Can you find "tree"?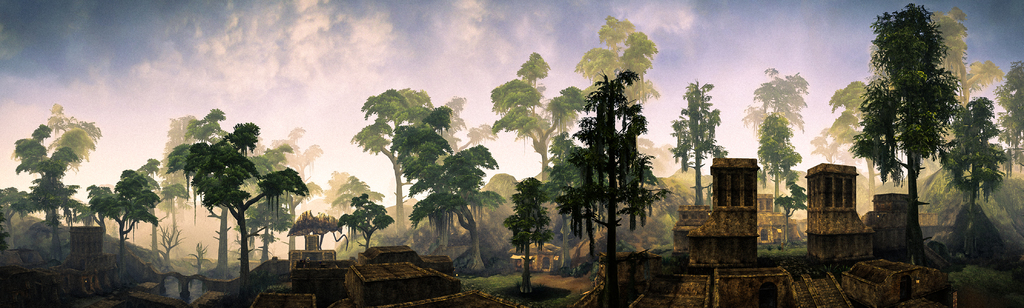
Yes, bounding box: [x1=363, y1=92, x2=431, y2=217].
